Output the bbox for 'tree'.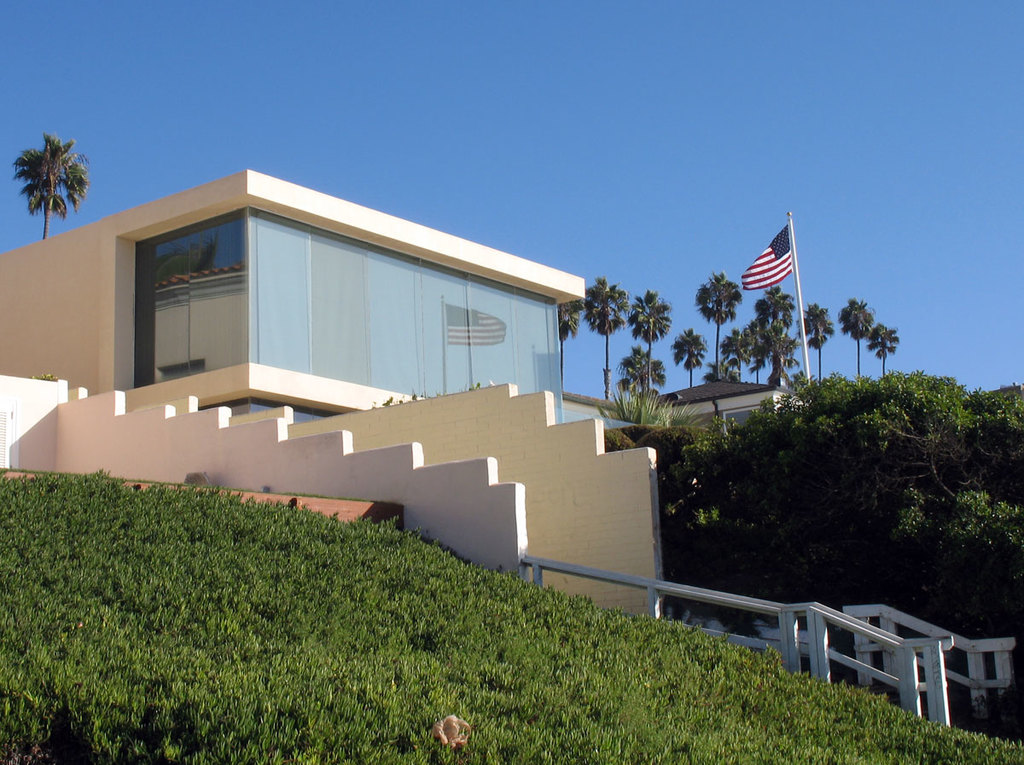
[584, 280, 628, 399].
